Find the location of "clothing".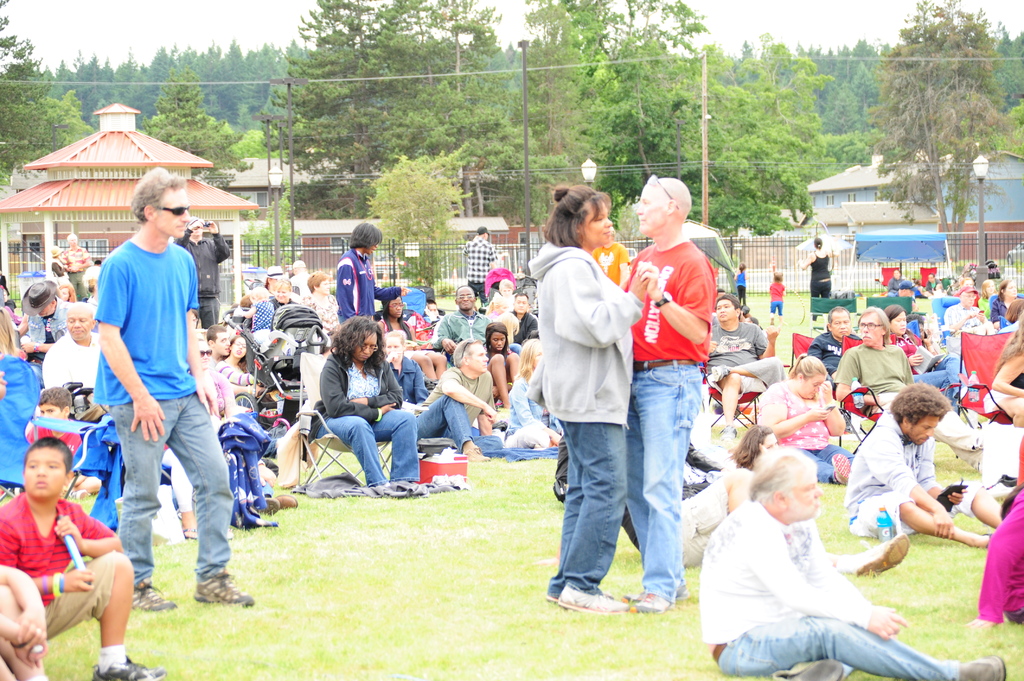
Location: crop(159, 363, 232, 517).
